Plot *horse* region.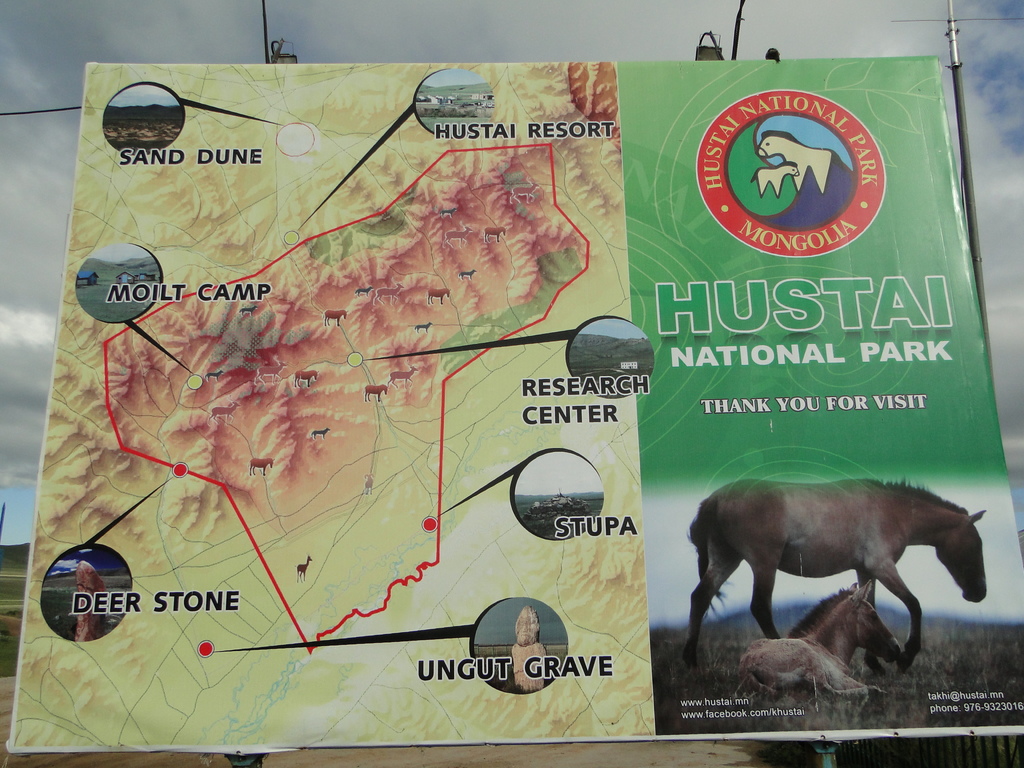
Plotted at 687,474,988,674.
